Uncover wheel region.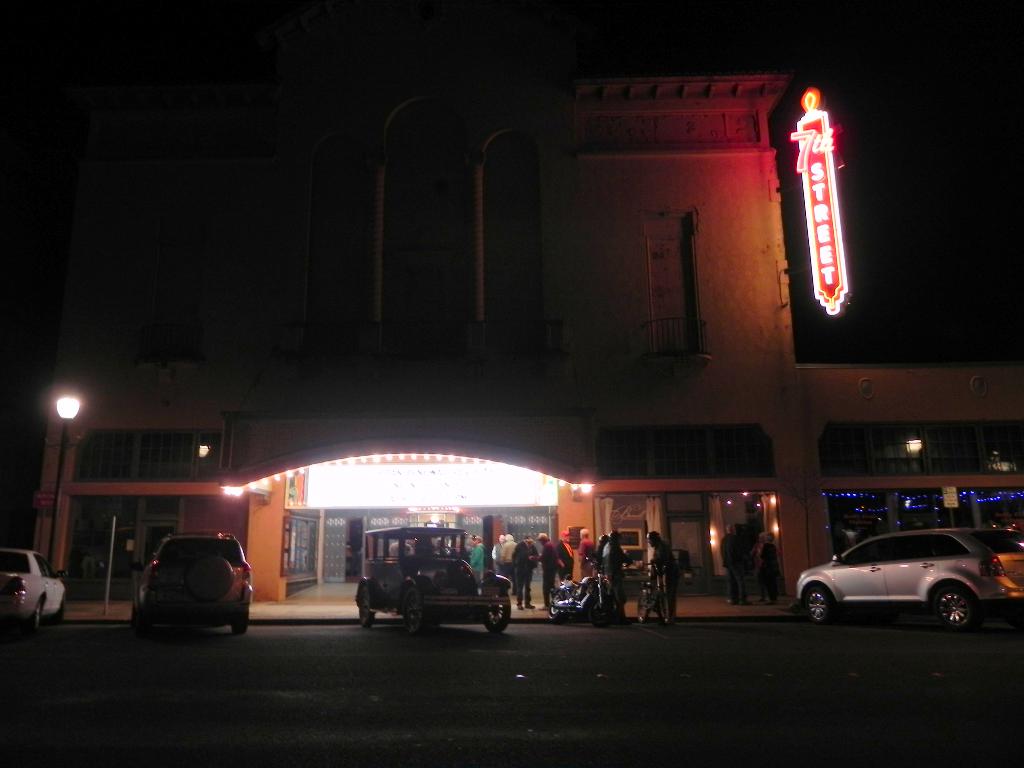
Uncovered: select_region(636, 590, 650, 621).
